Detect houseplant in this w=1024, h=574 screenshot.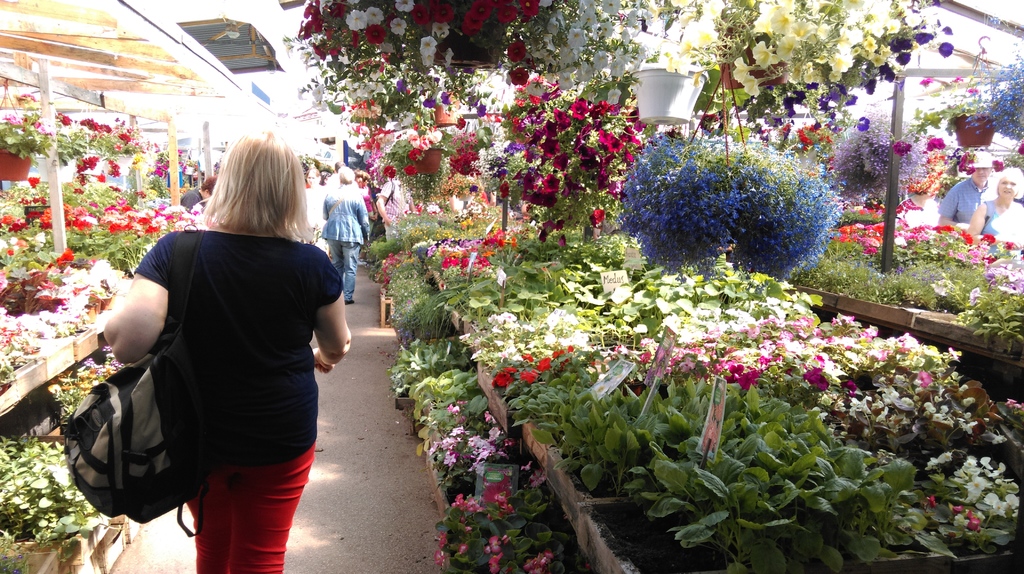
Detection: pyautogui.locateOnScreen(909, 76, 1015, 151).
